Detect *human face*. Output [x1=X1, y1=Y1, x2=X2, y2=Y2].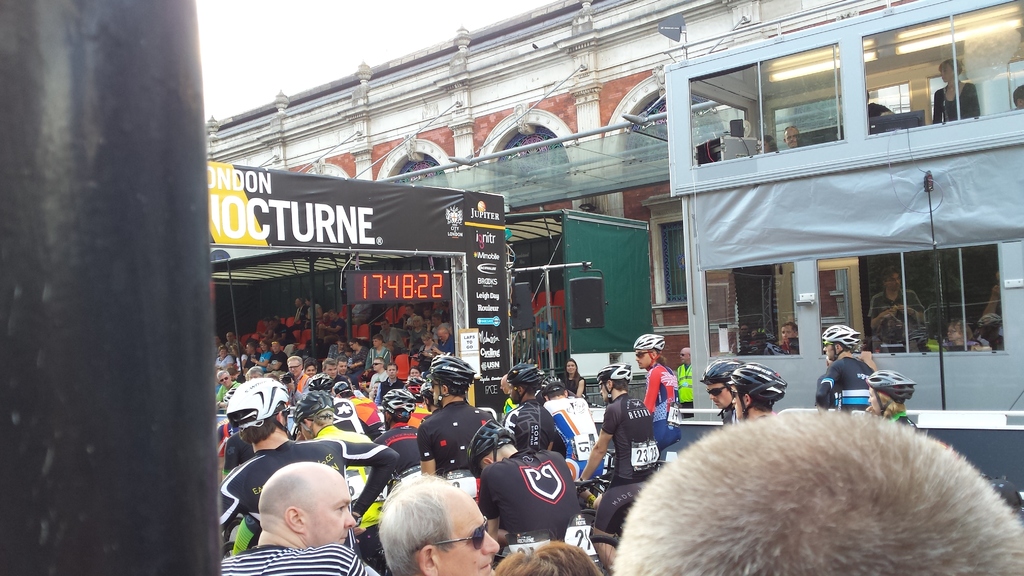
[x1=676, y1=347, x2=691, y2=364].
